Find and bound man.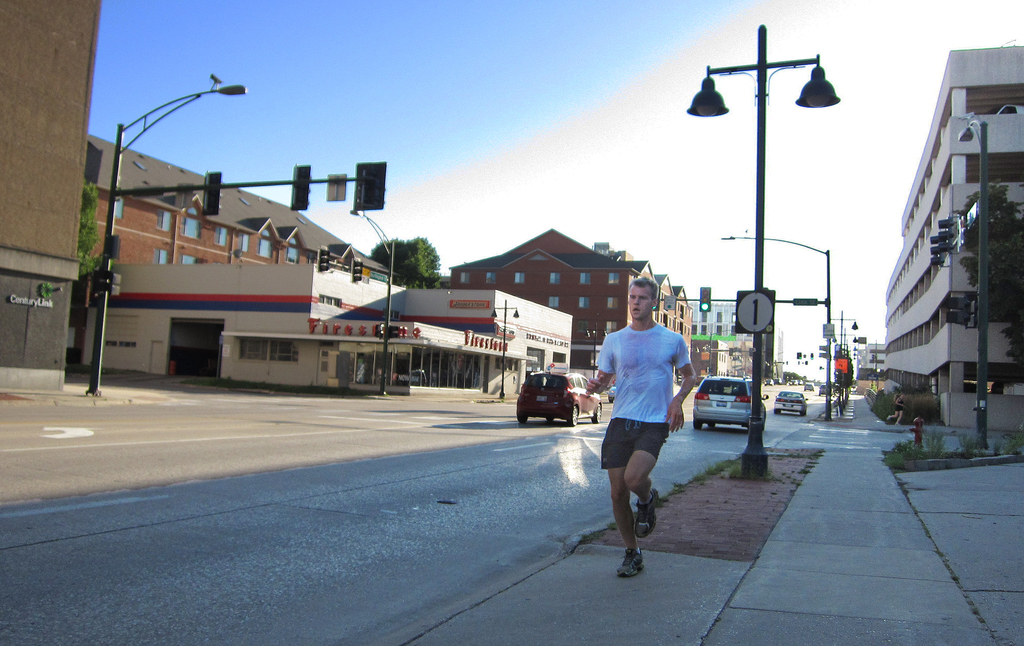
Bound: crop(602, 284, 699, 583).
